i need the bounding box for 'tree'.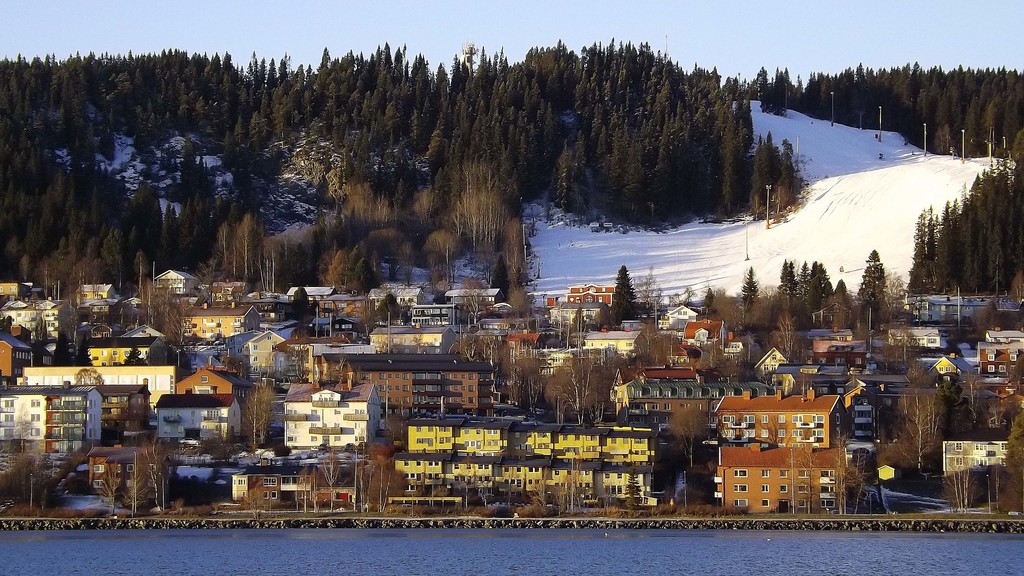
Here it is: <region>850, 316, 876, 349</region>.
